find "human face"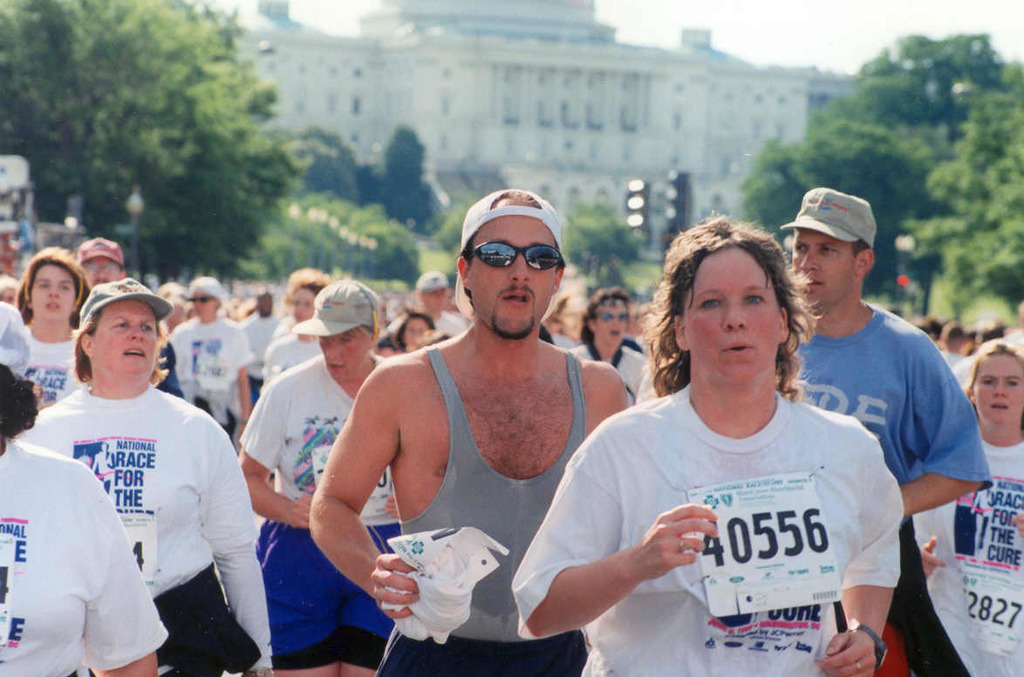
locate(424, 290, 452, 310)
